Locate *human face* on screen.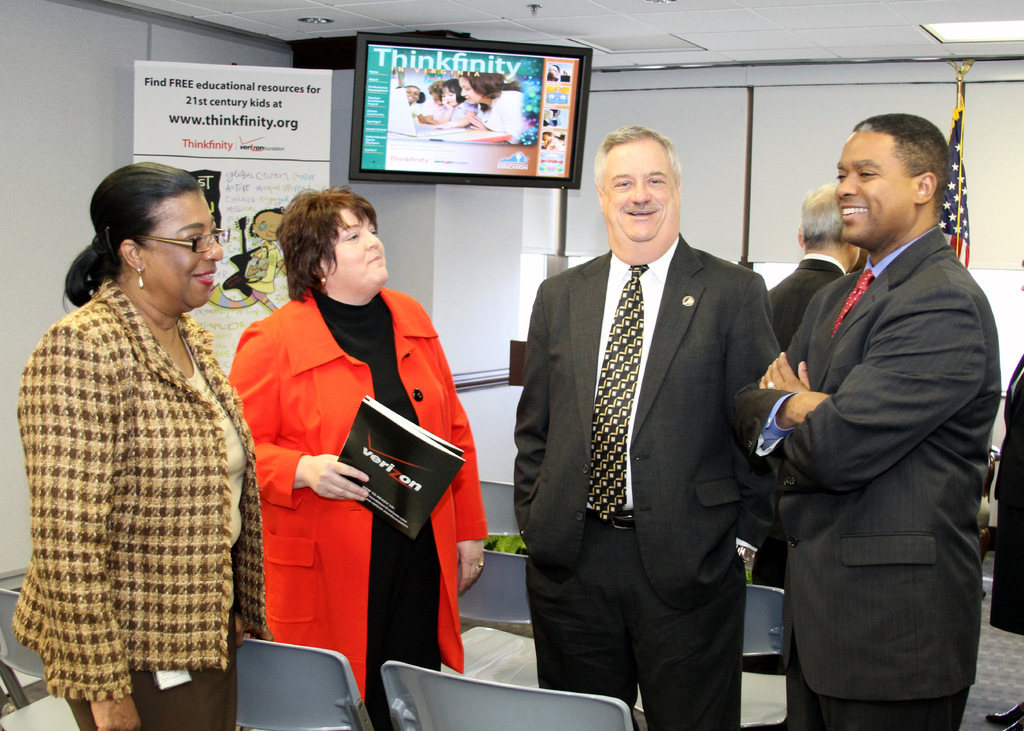
On screen at [left=550, top=65, right=560, bottom=79].
